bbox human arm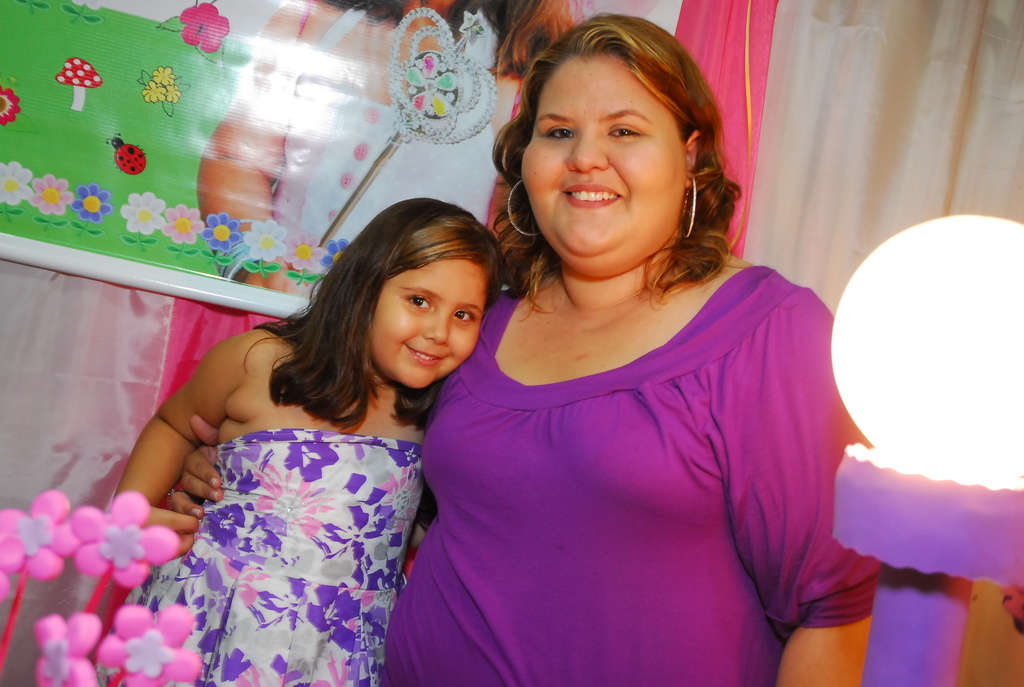
detection(116, 329, 239, 550)
